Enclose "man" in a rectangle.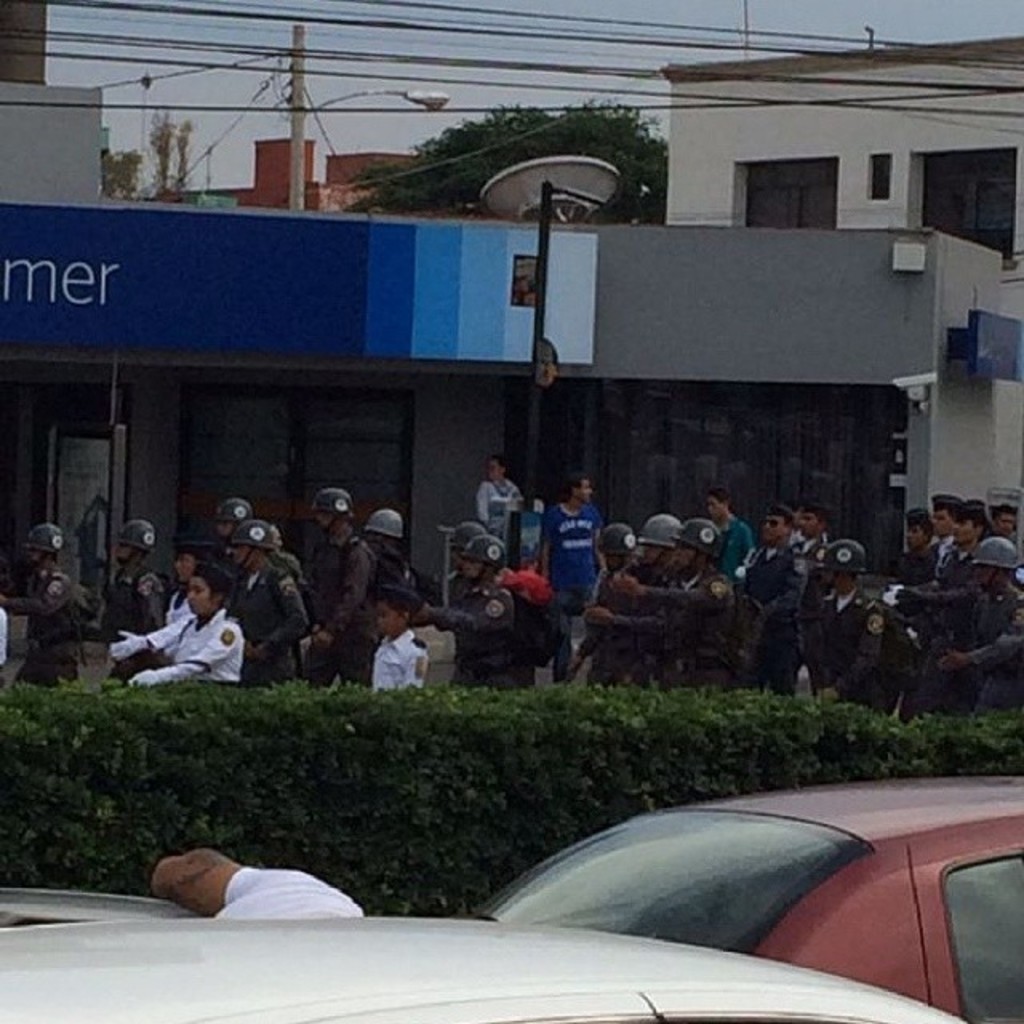
(x1=307, y1=488, x2=381, y2=683).
